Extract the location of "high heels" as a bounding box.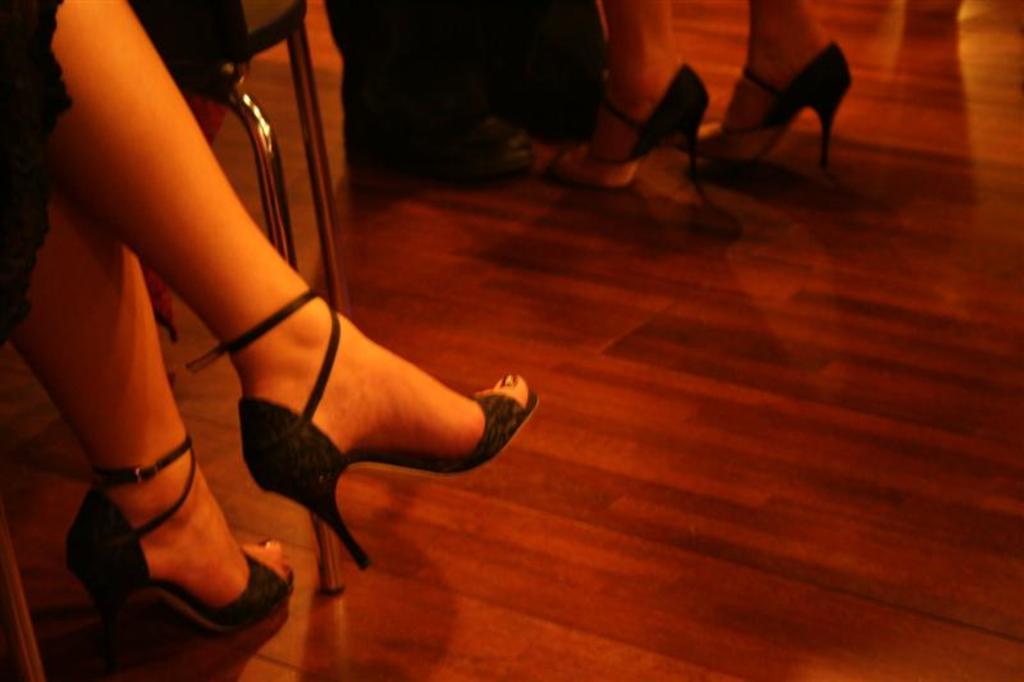
select_region(184, 288, 539, 566).
